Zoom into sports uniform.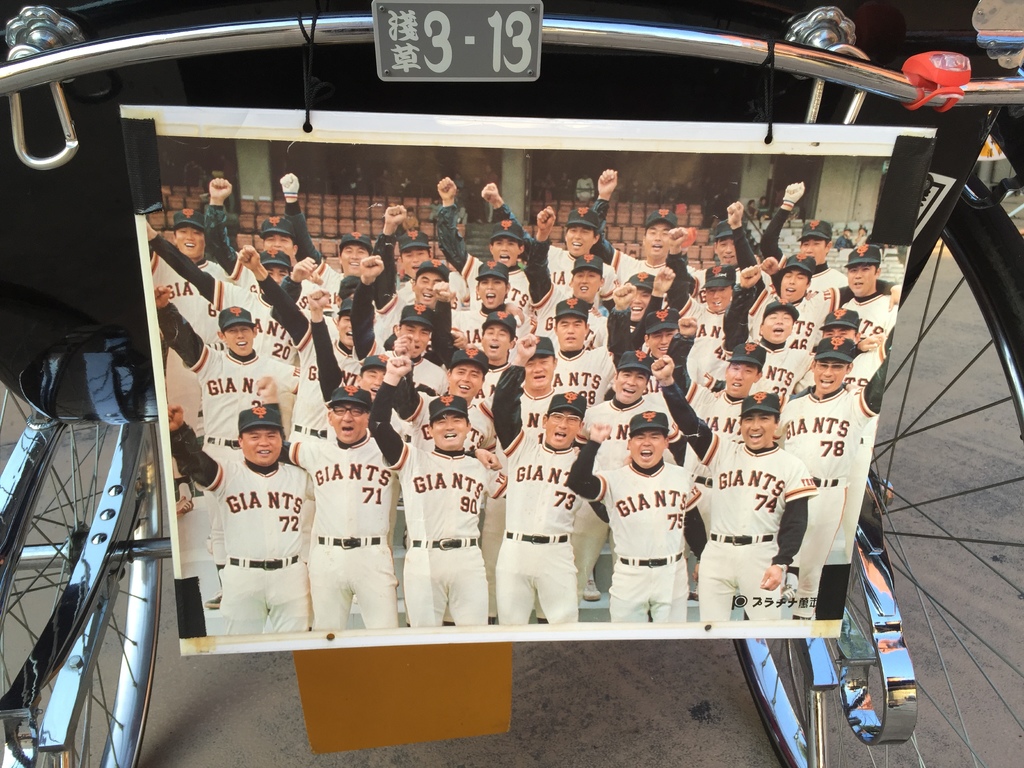
Zoom target: 177, 425, 317, 645.
